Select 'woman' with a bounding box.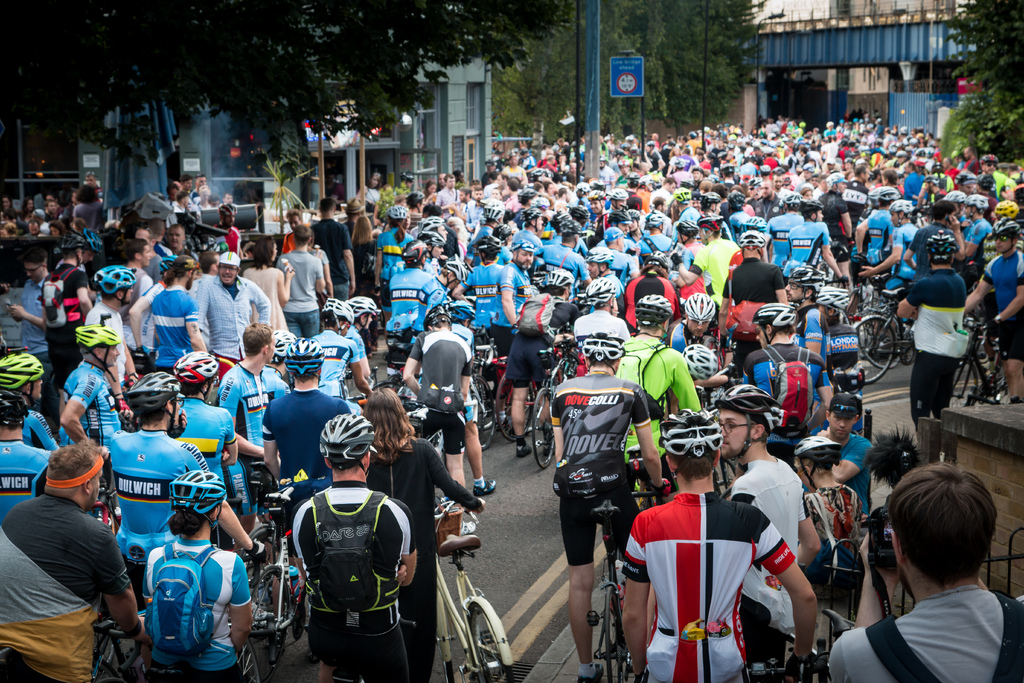
bbox=(241, 235, 296, 328).
